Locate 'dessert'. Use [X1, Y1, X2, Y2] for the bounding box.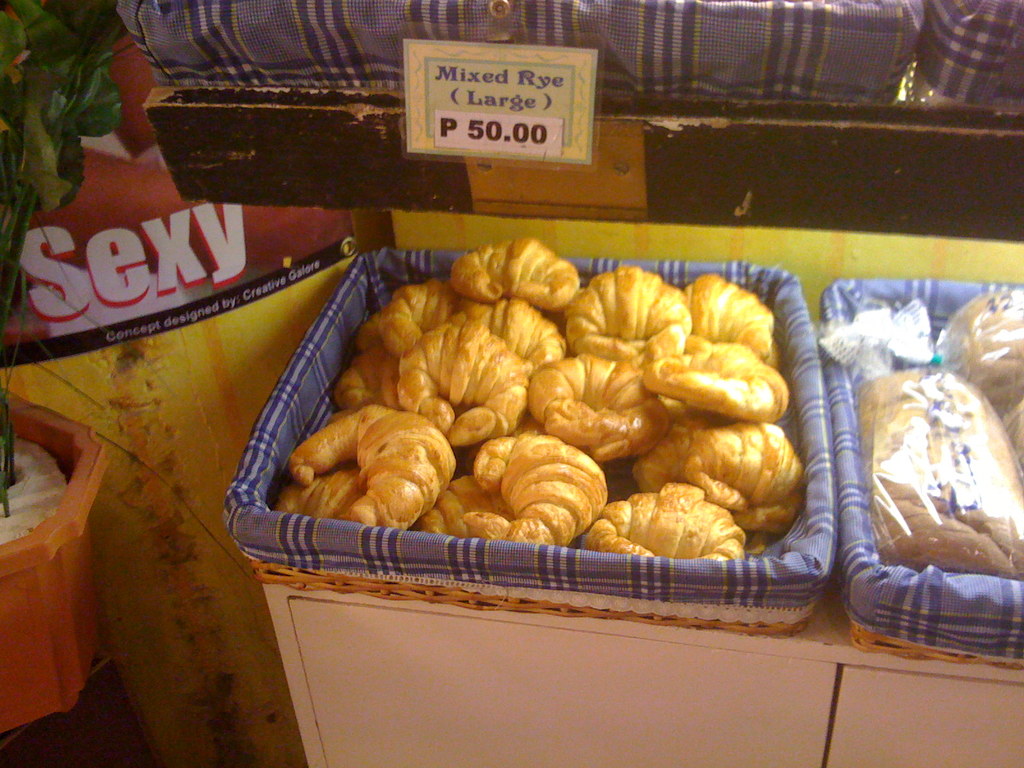
[387, 283, 467, 345].
